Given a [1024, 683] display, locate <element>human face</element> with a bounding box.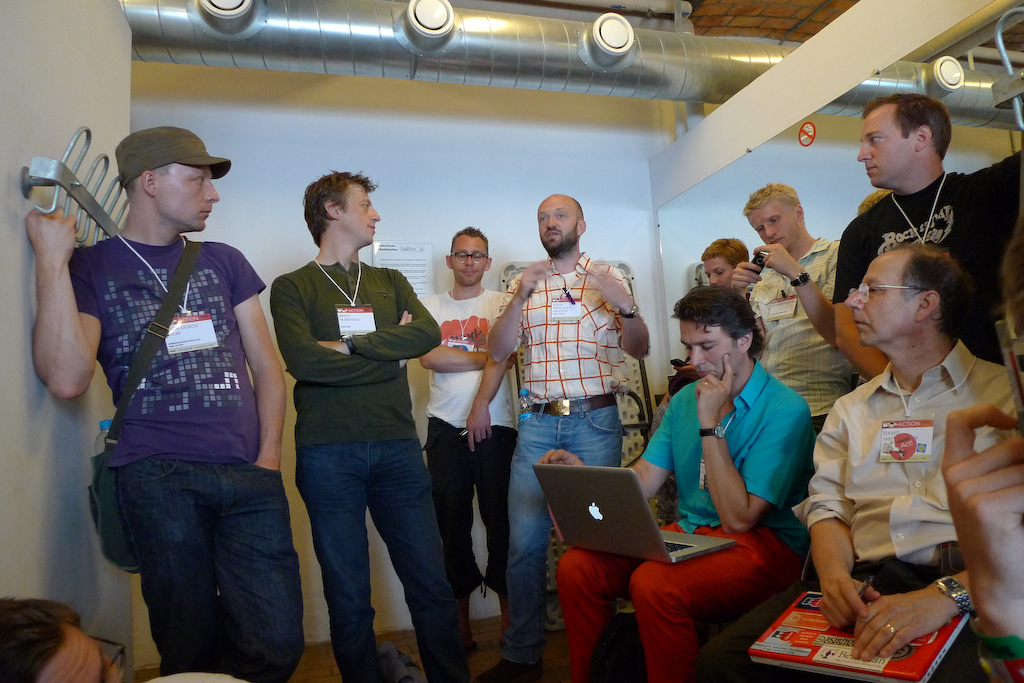
Located: detection(857, 106, 913, 192).
